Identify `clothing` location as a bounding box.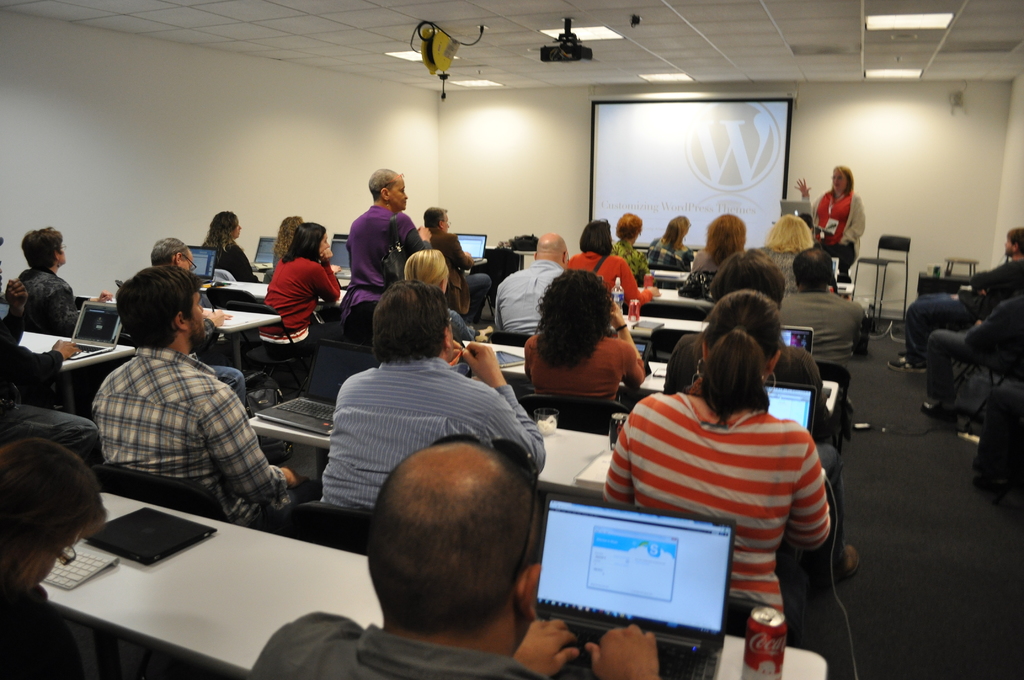
(926,298,1023,397).
